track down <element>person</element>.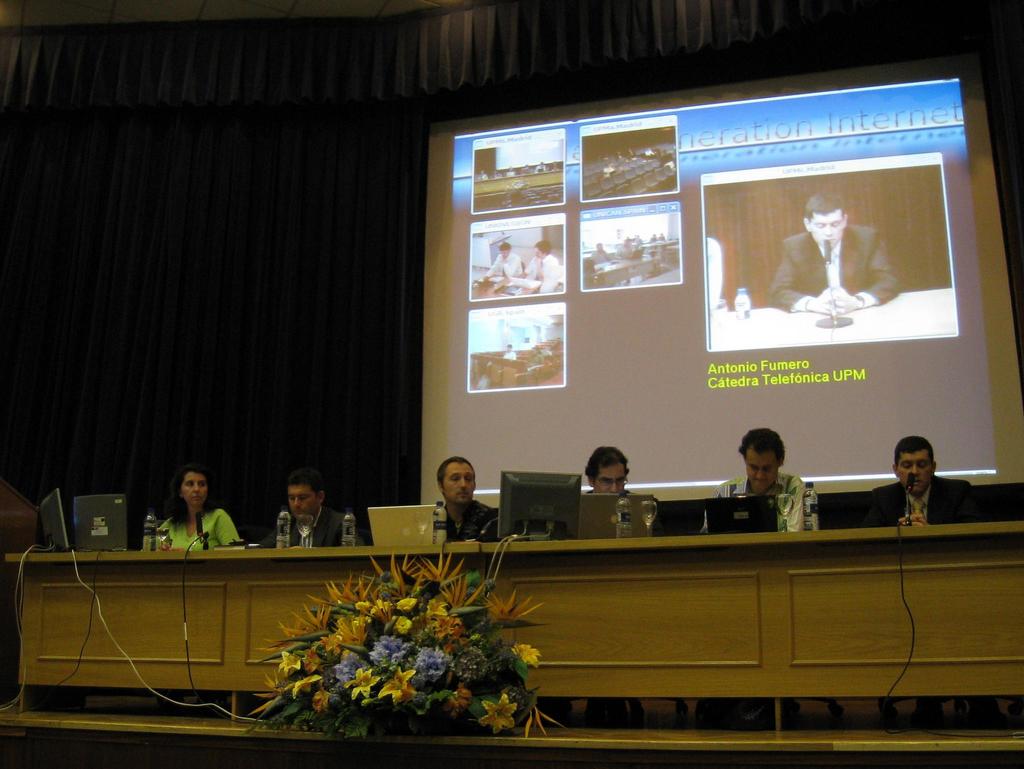
Tracked to Rect(588, 445, 664, 525).
